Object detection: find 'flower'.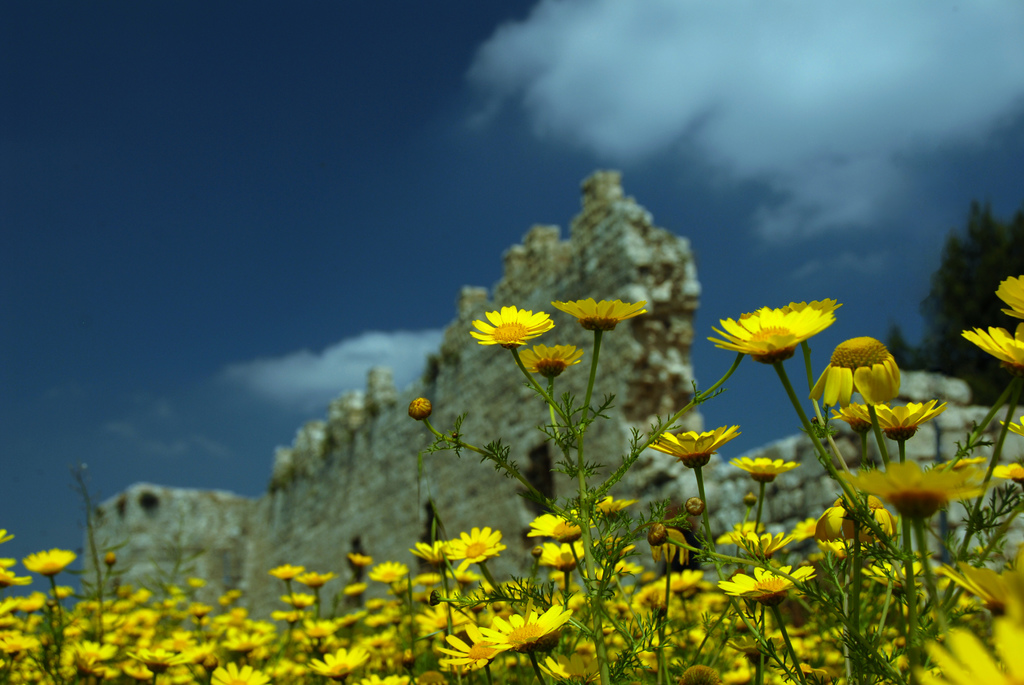
left=470, top=305, right=551, bottom=349.
